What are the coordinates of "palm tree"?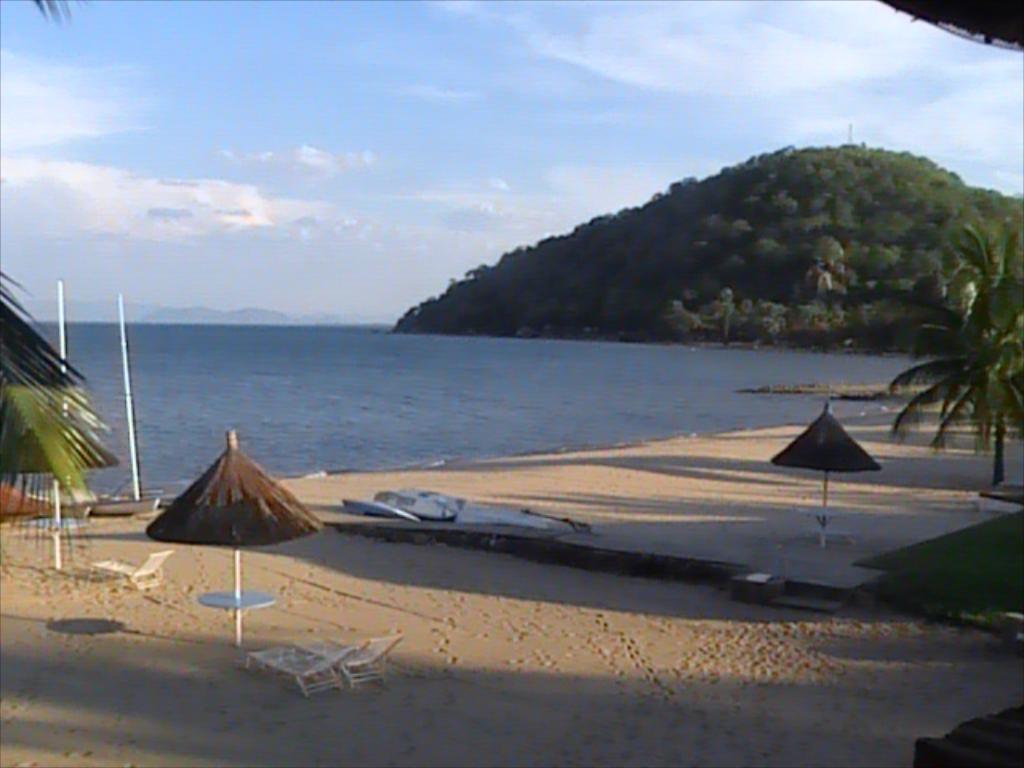
box=[894, 245, 1010, 486].
